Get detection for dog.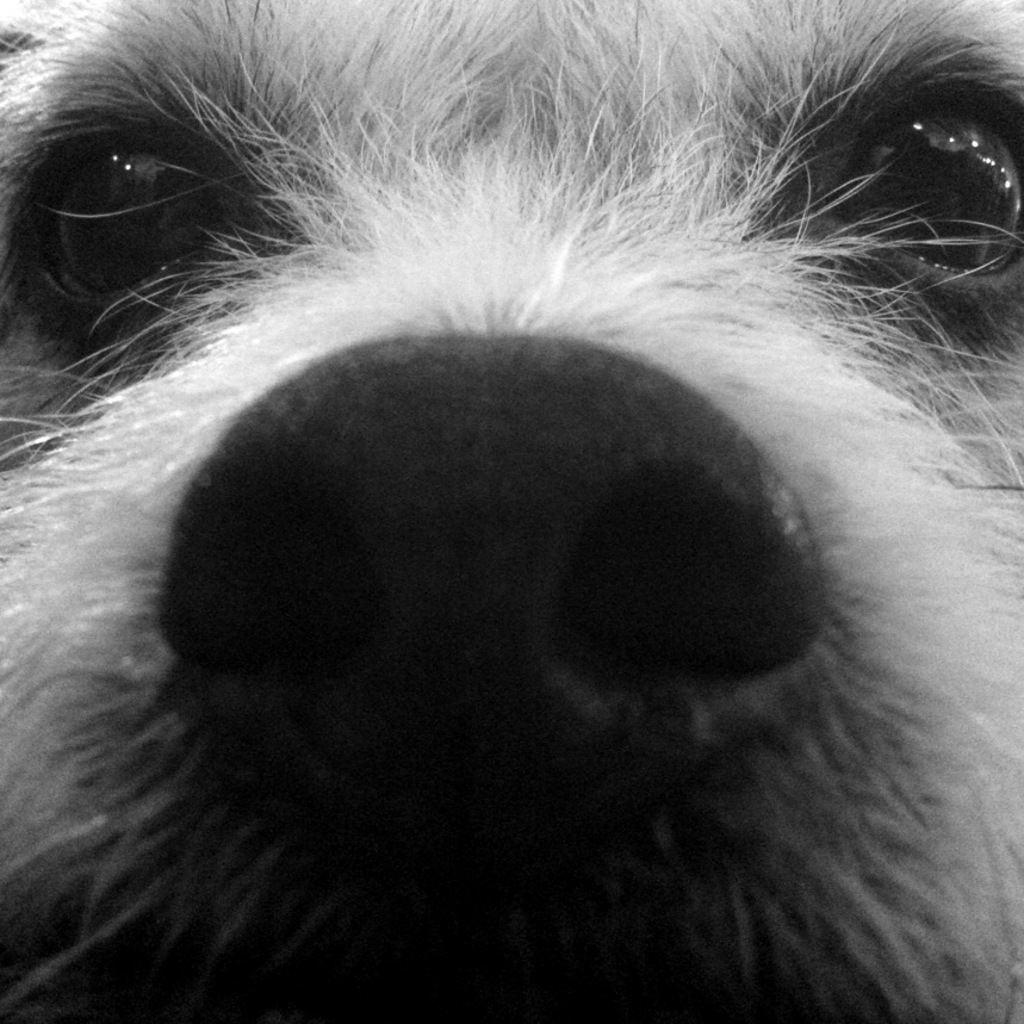
Detection: crop(0, 0, 1023, 1023).
